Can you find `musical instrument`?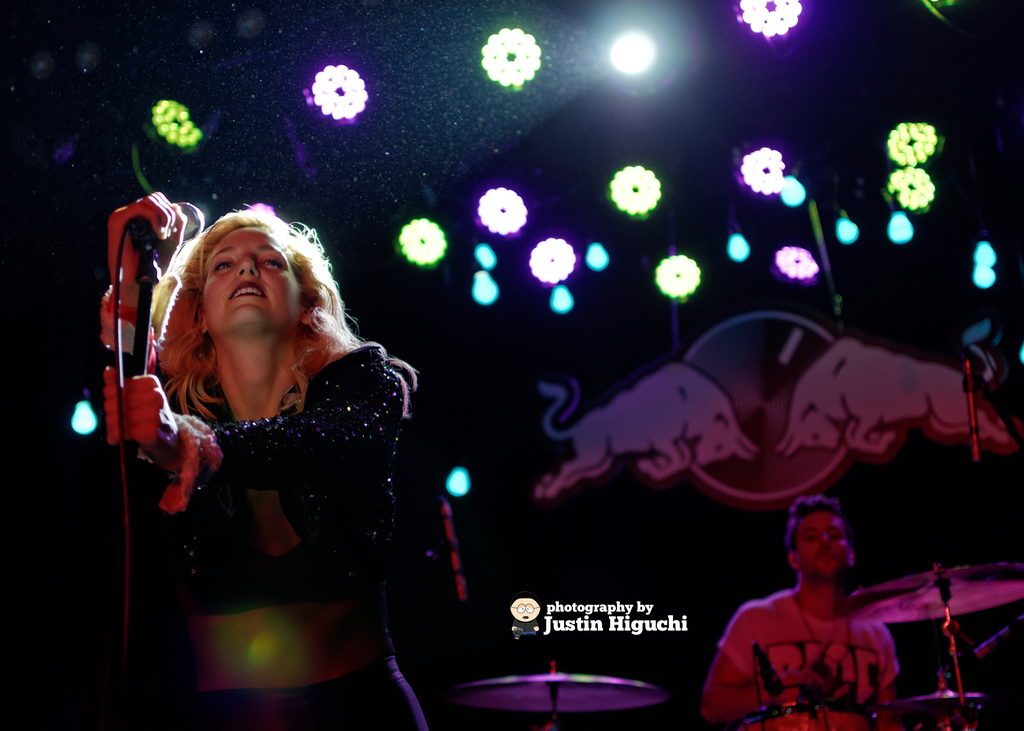
Yes, bounding box: box=[741, 696, 889, 730].
